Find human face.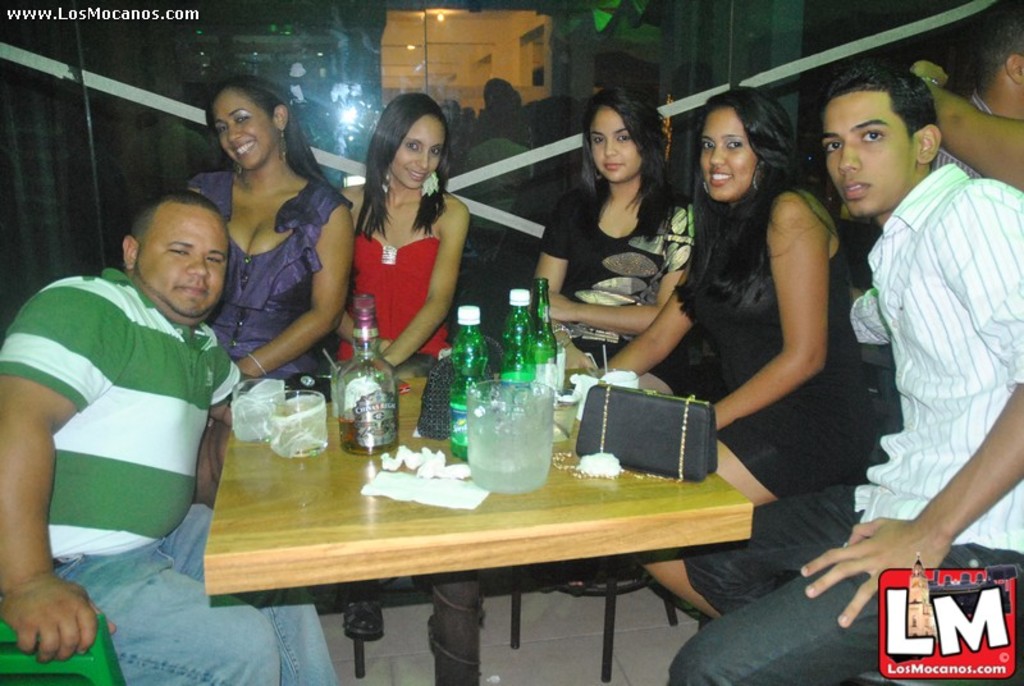
x1=700 y1=109 x2=758 y2=200.
